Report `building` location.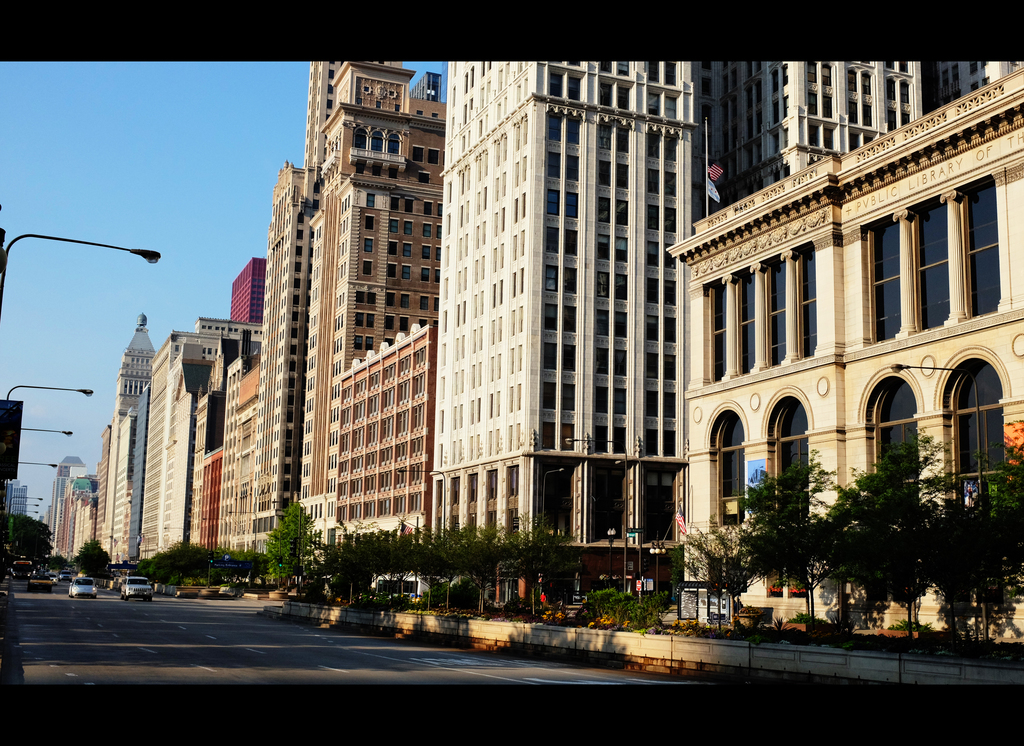
Report: <region>337, 336, 422, 546</region>.
